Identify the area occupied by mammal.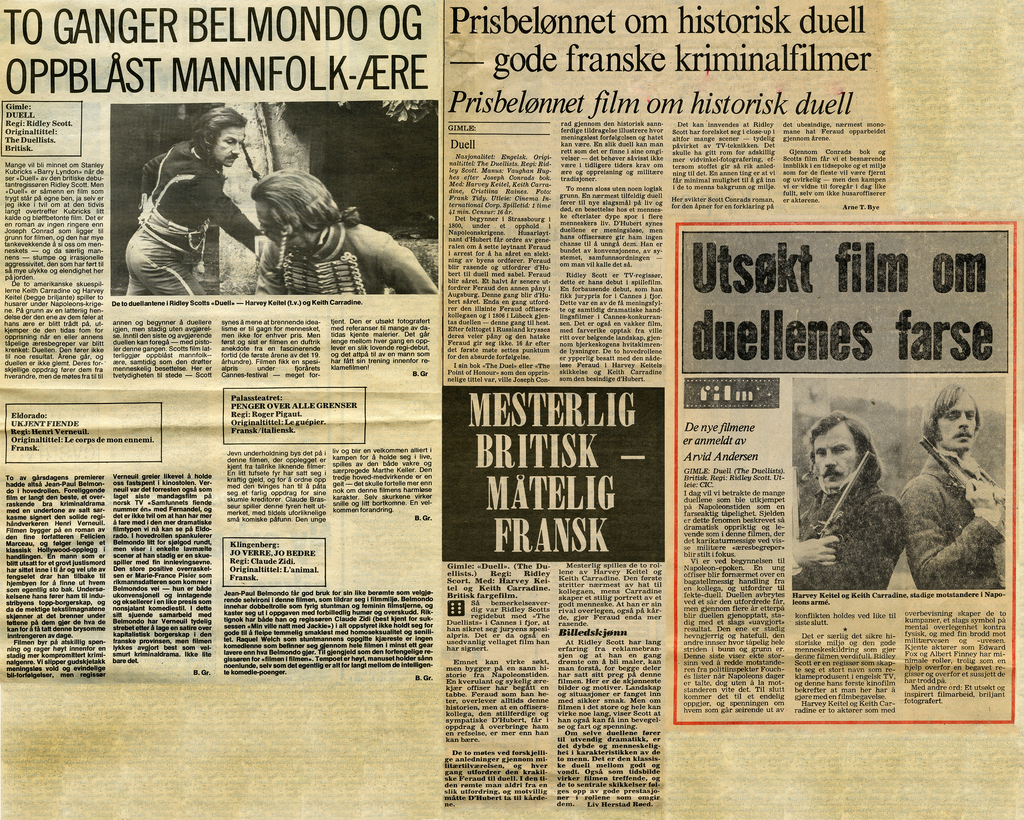
Area: (x1=104, y1=123, x2=262, y2=271).
